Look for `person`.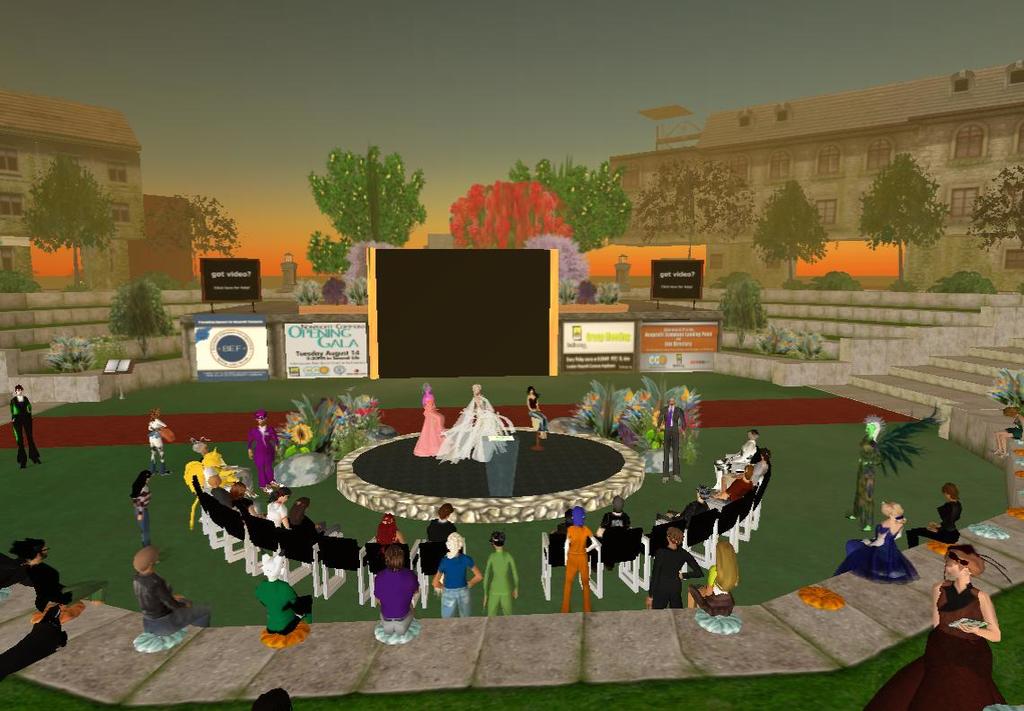
Found: detection(251, 553, 313, 639).
